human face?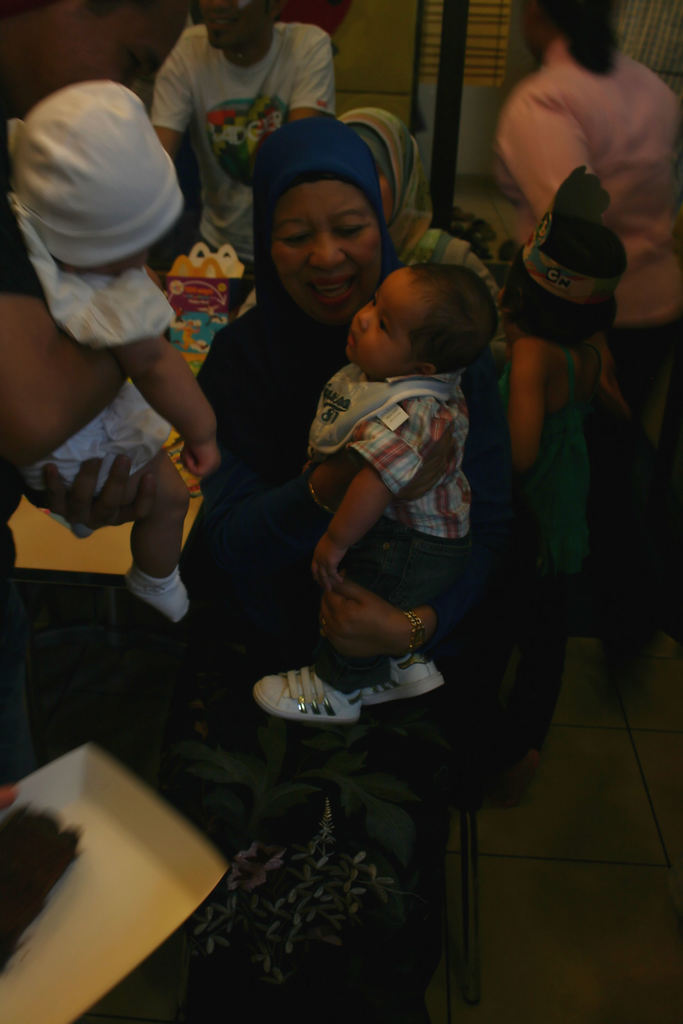
x1=0 y1=0 x2=190 y2=118
